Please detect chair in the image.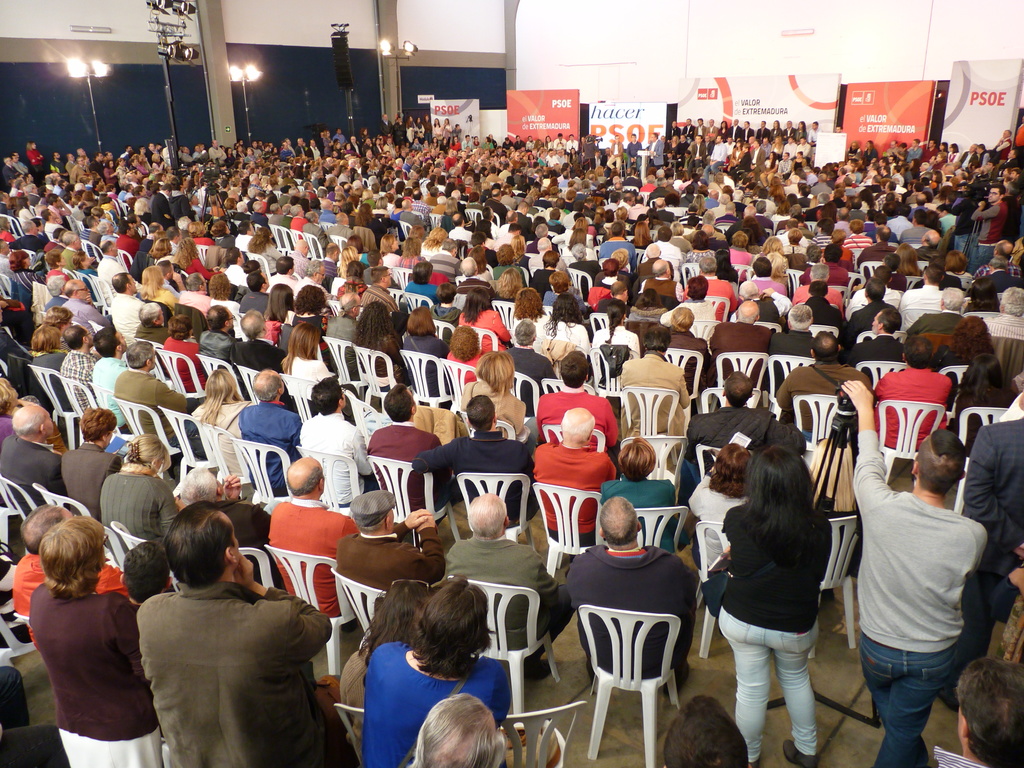
pyautogui.locateOnScreen(295, 446, 364, 520).
